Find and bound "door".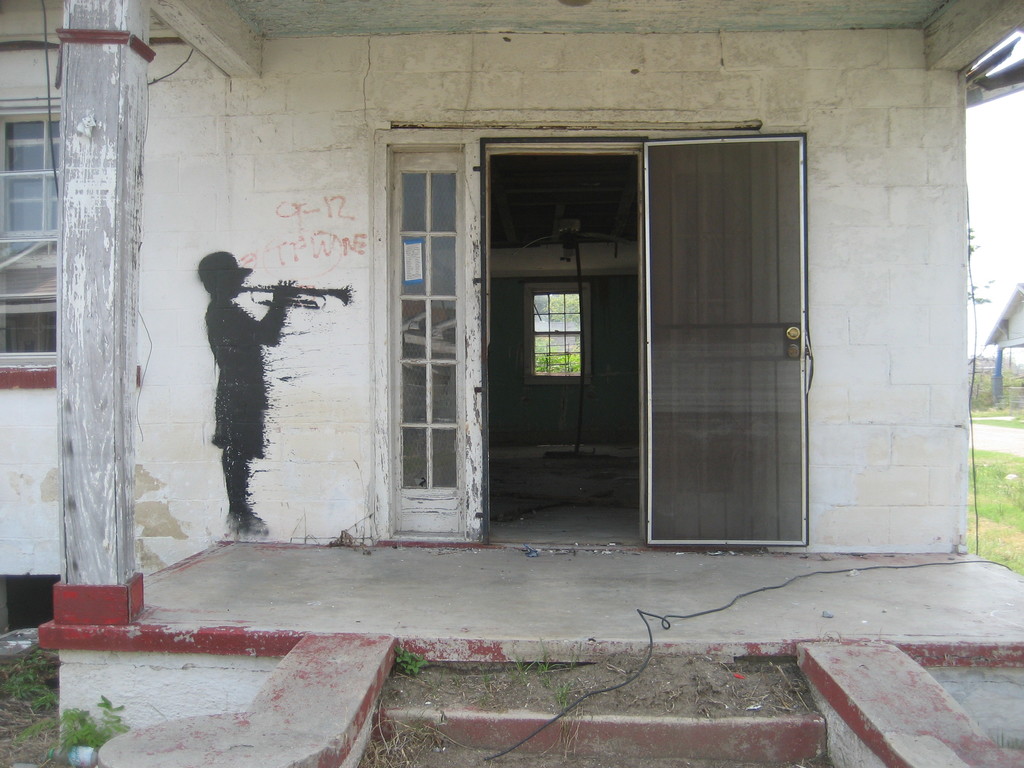
Bound: (477, 136, 808, 543).
